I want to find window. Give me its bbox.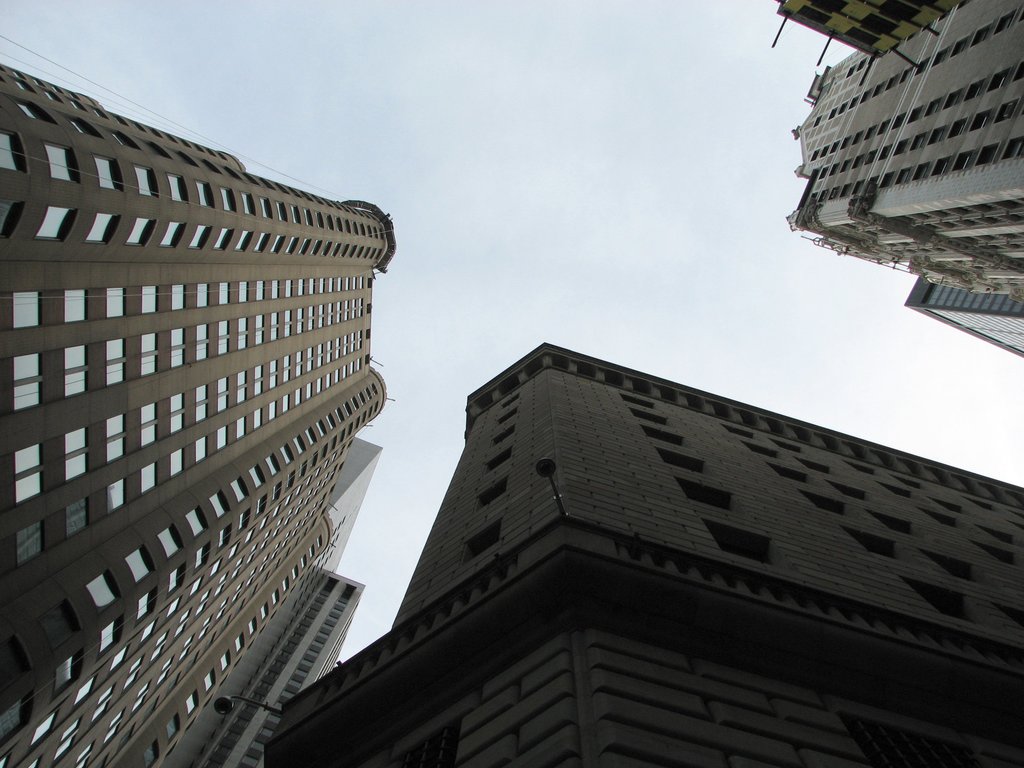
[12,292,40,328].
